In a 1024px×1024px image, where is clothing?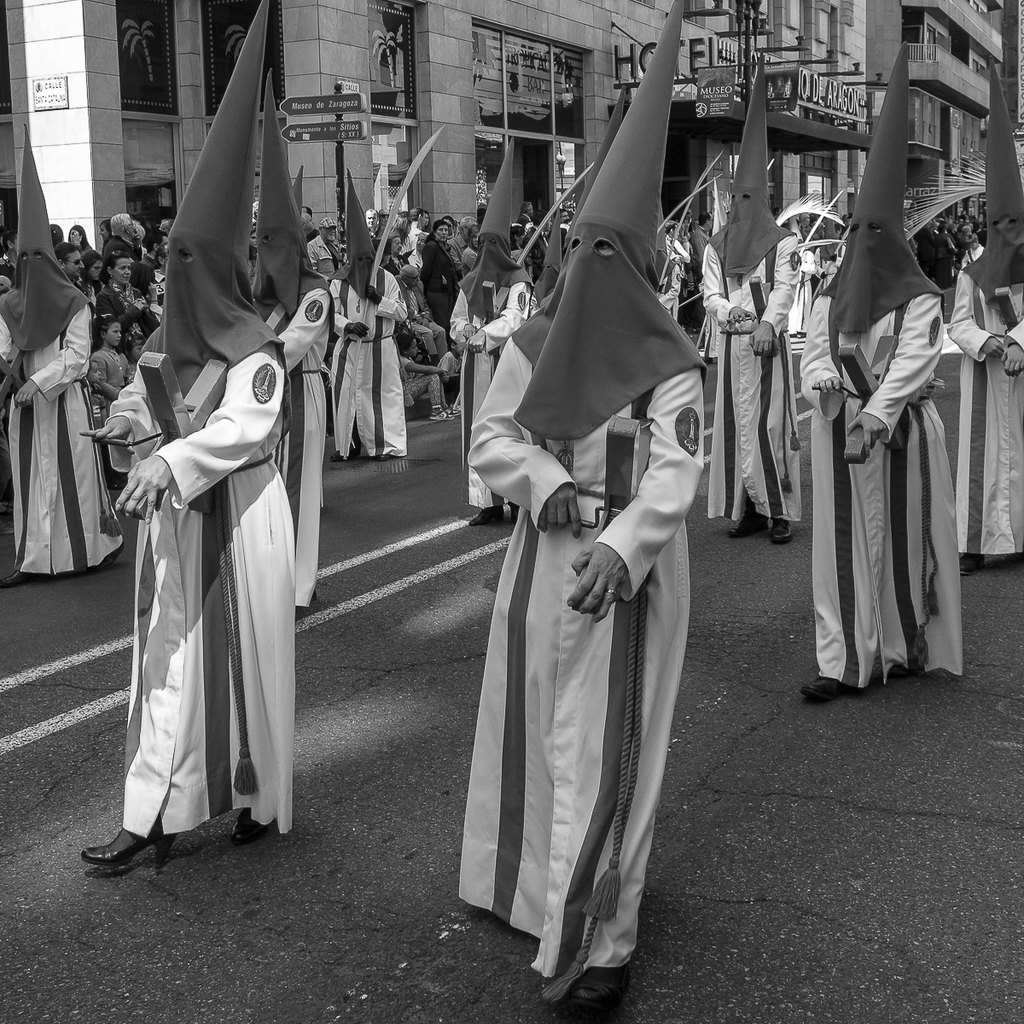
[317, 276, 409, 468].
